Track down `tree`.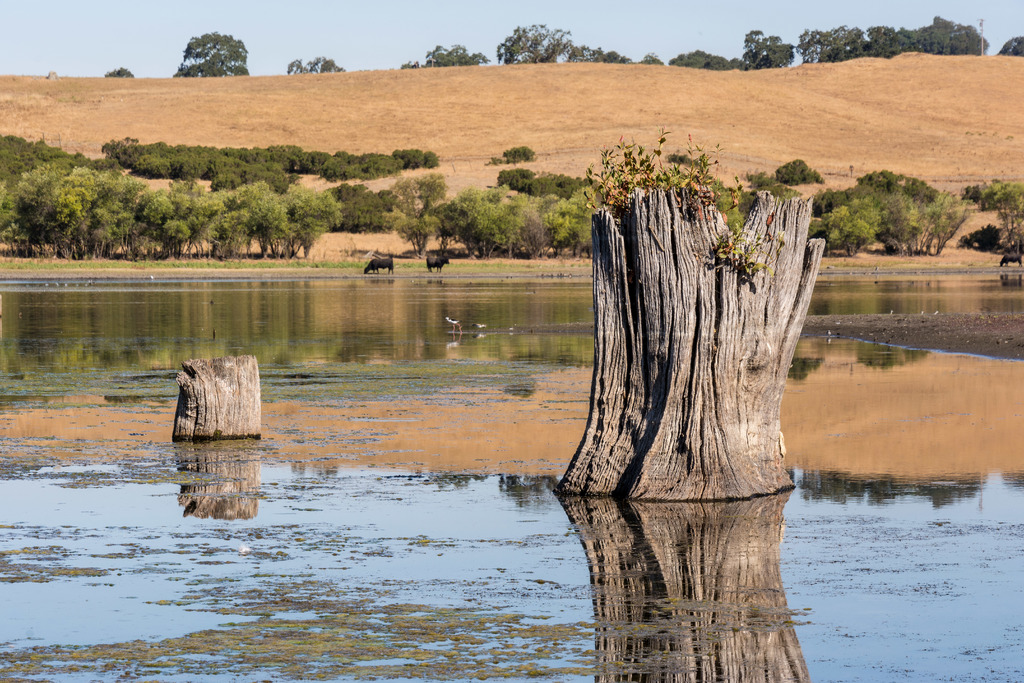
Tracked to bbox=[765, 151, 829, 187].
